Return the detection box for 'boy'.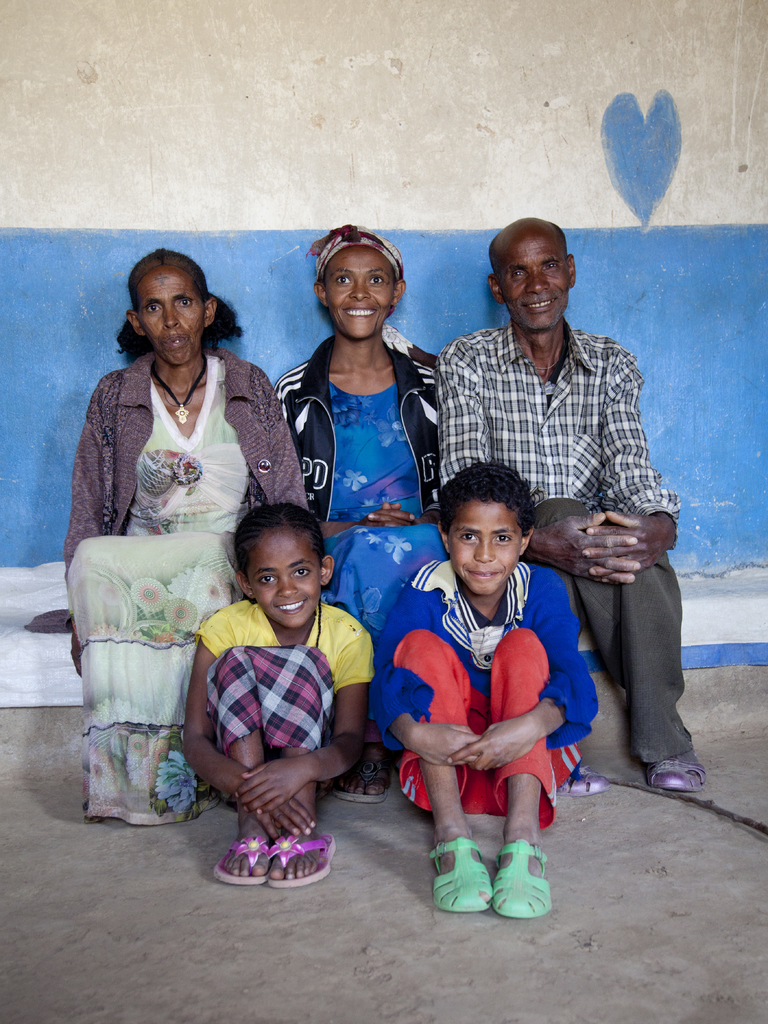
box(368, 458, 600, 915).
